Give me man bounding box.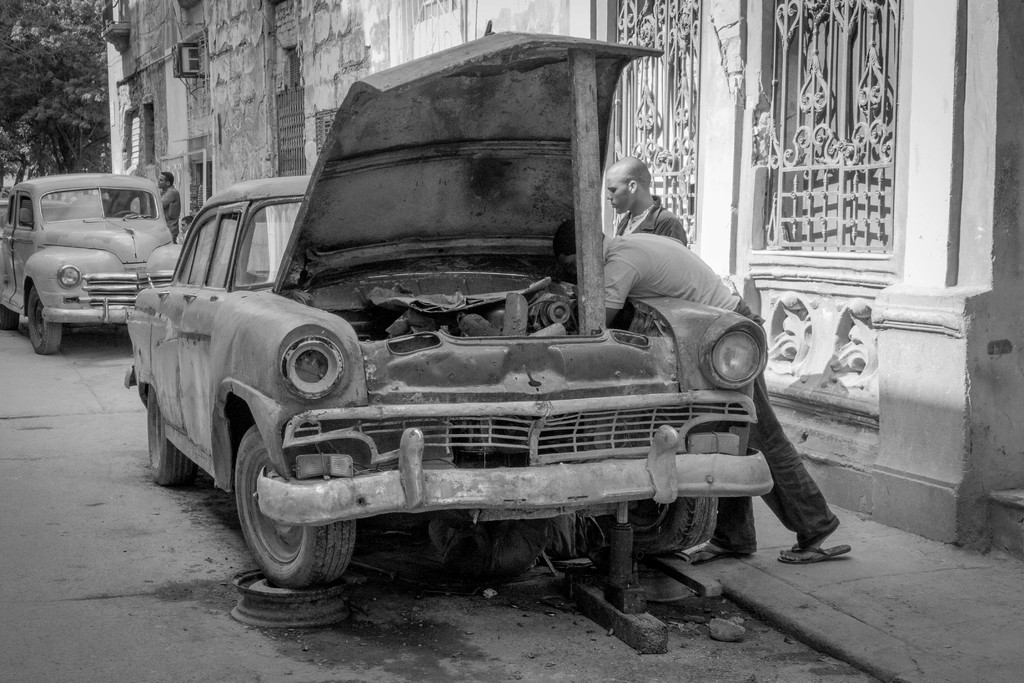
<bbox>552, 217, 851, 564</bbox>.
